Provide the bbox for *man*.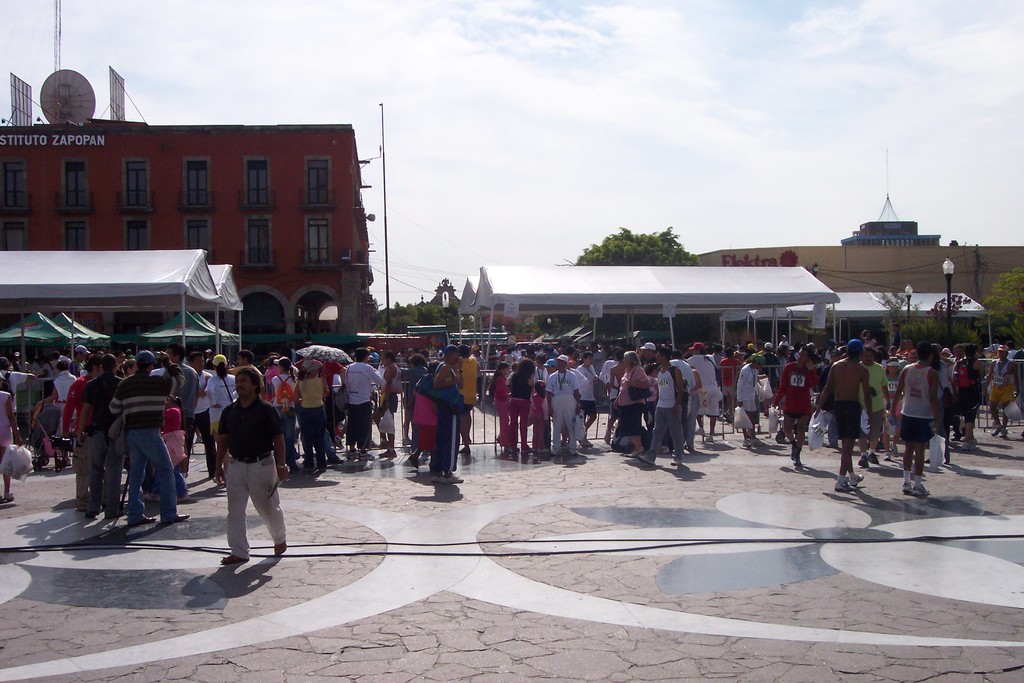
[205, 384, 286, 574].
